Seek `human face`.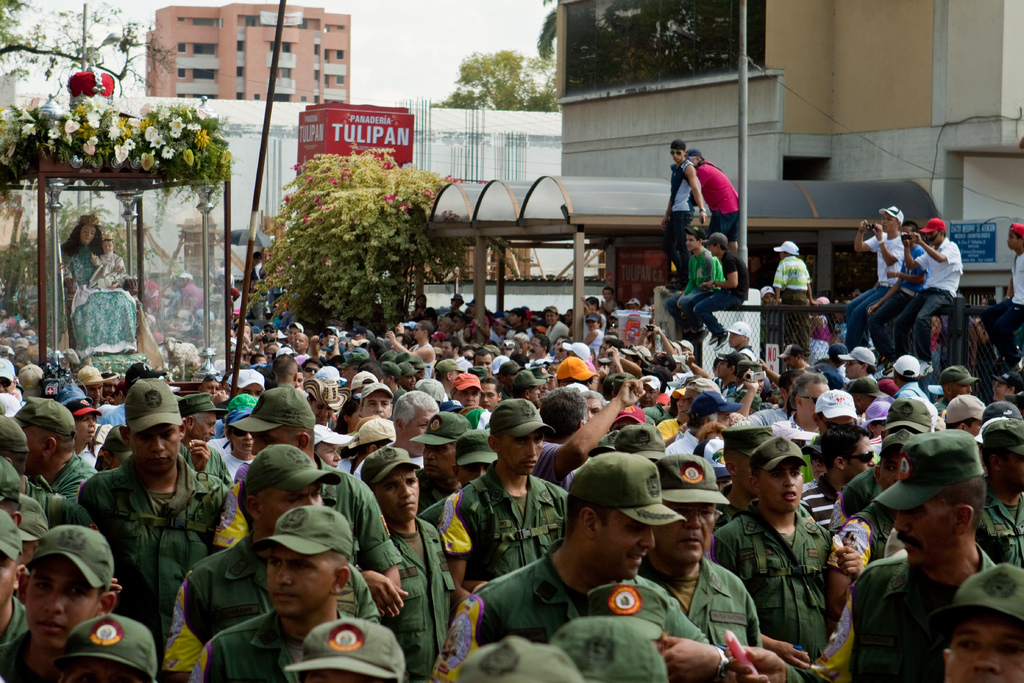
[403,375,415,388].
